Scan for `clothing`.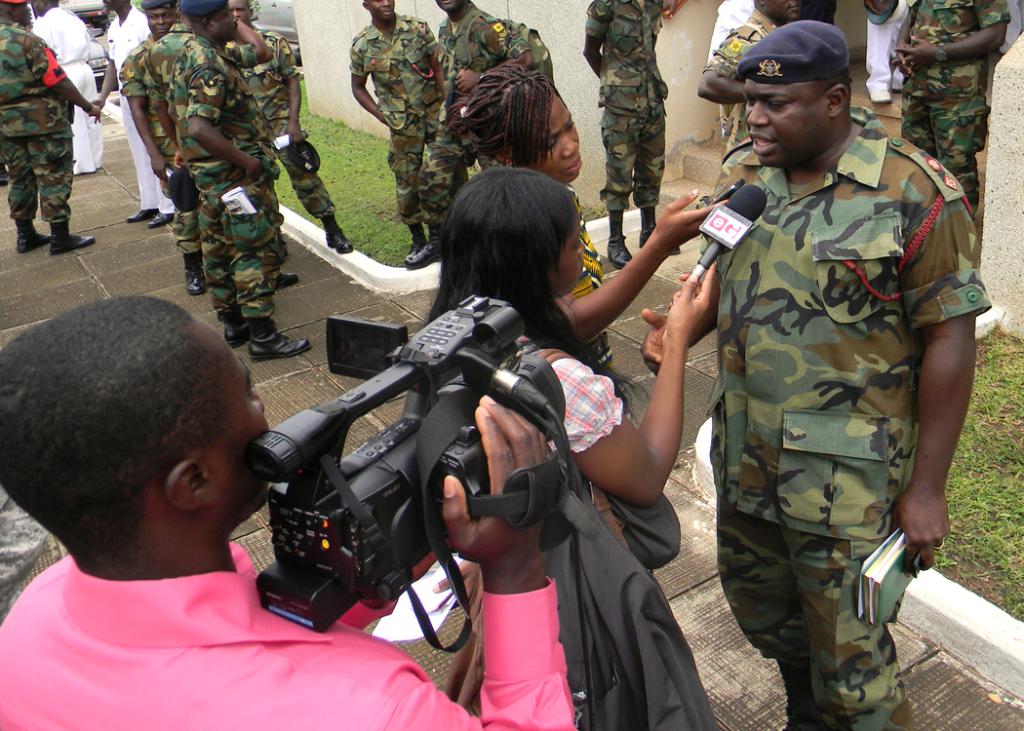
Scan result: box=[0, 536, 580, 730].
